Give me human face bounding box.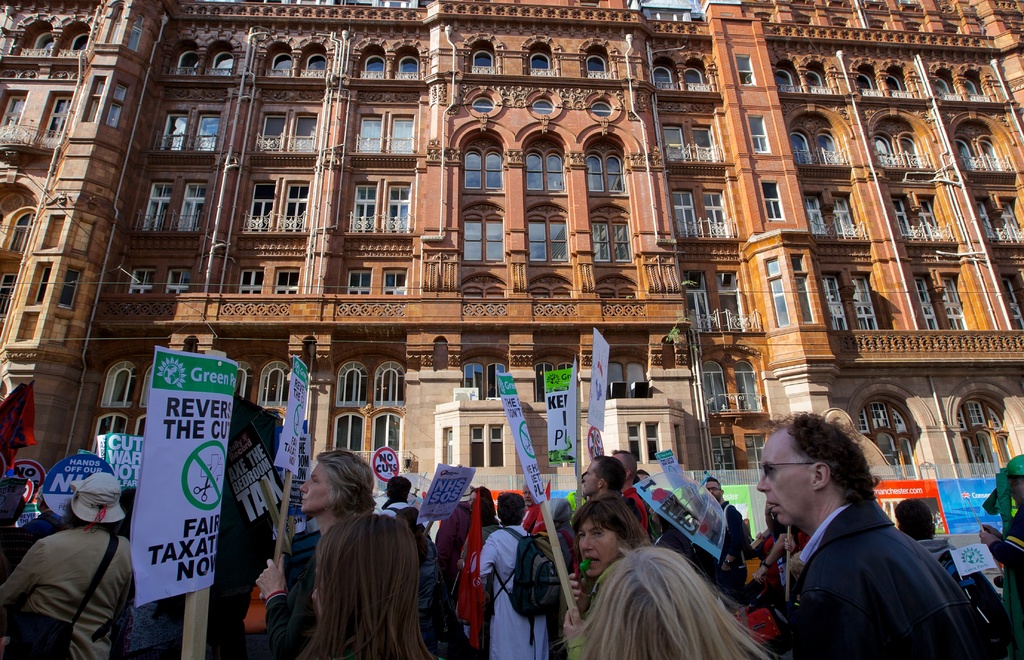
crop(756, 433, 810, 525).
